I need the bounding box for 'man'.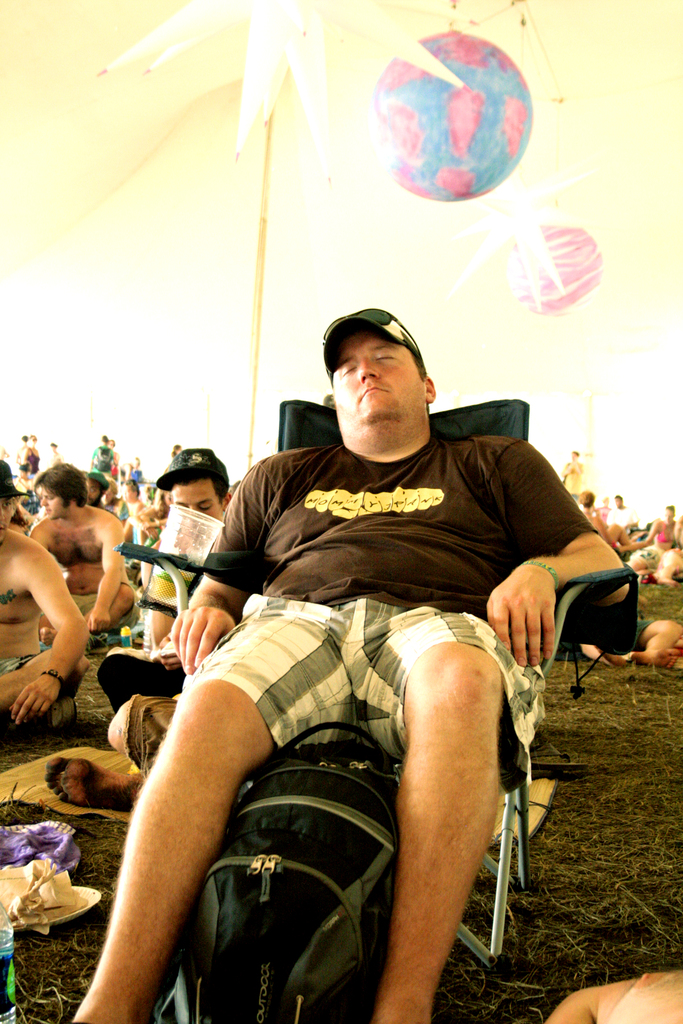
Here it is: Rect(21, 464, 140, 643).
